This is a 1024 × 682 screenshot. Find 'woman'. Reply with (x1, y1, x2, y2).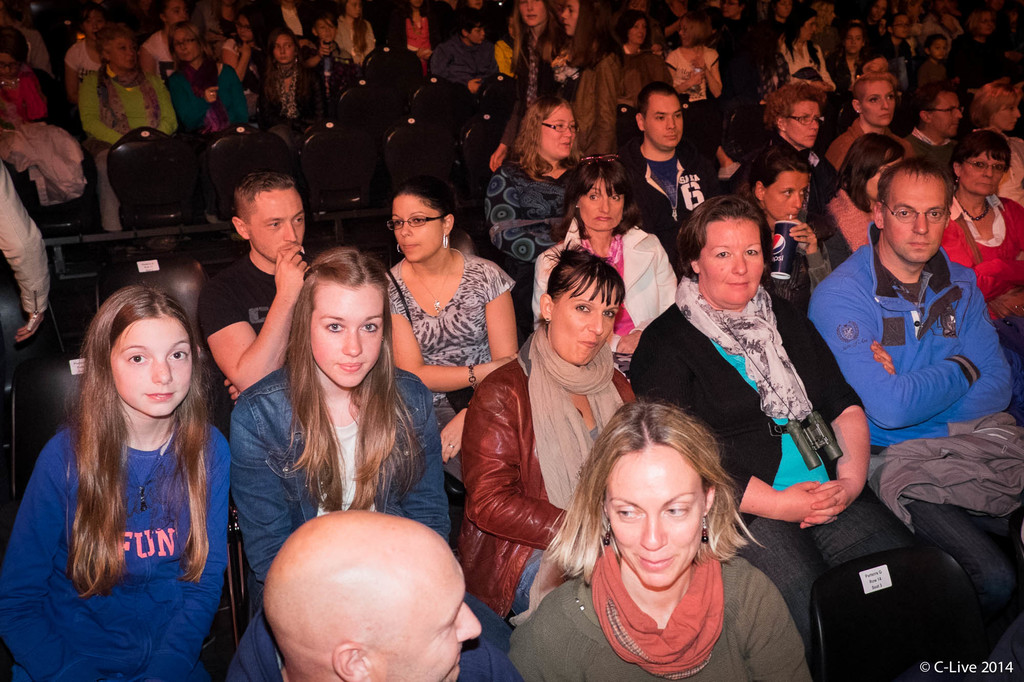
(662, 20, 719, 104).
